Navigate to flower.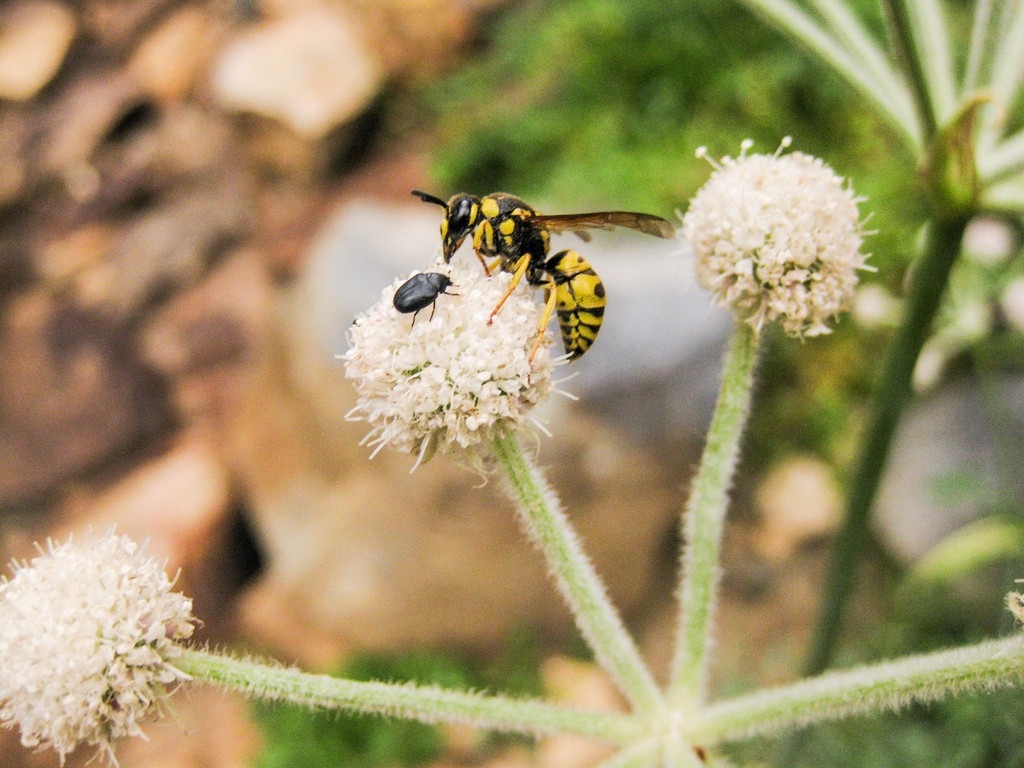
Navigation target: (left=335, top=254, right=588, bottom=479).
